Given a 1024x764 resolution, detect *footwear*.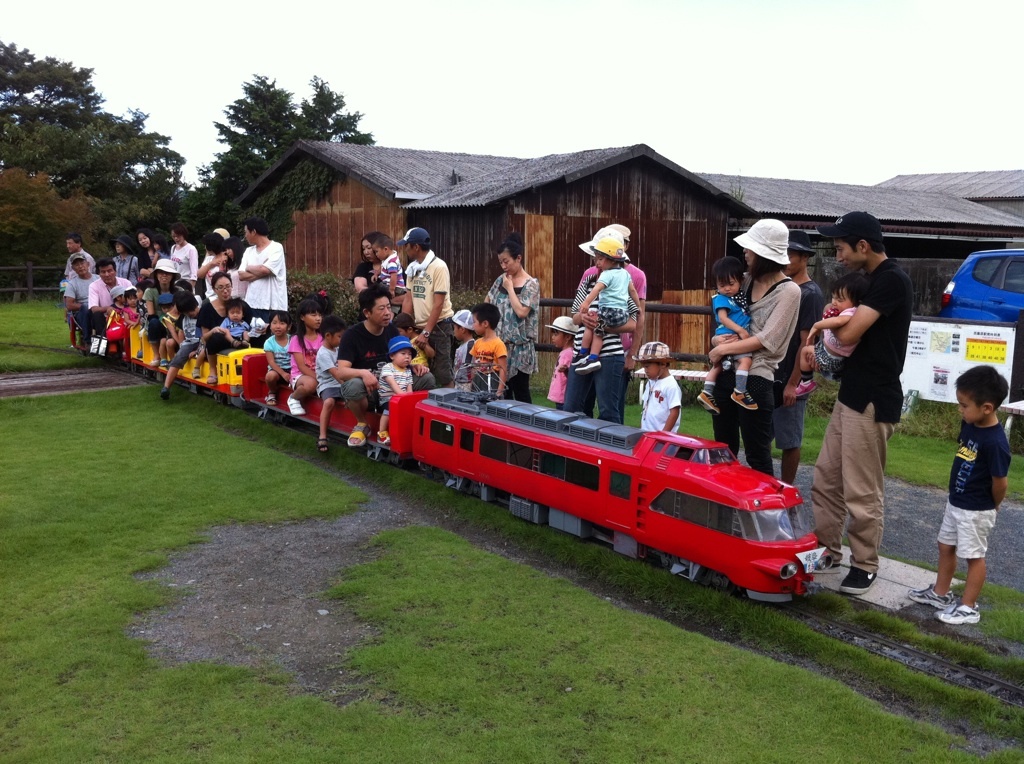
[315, 436, 326, 454].
